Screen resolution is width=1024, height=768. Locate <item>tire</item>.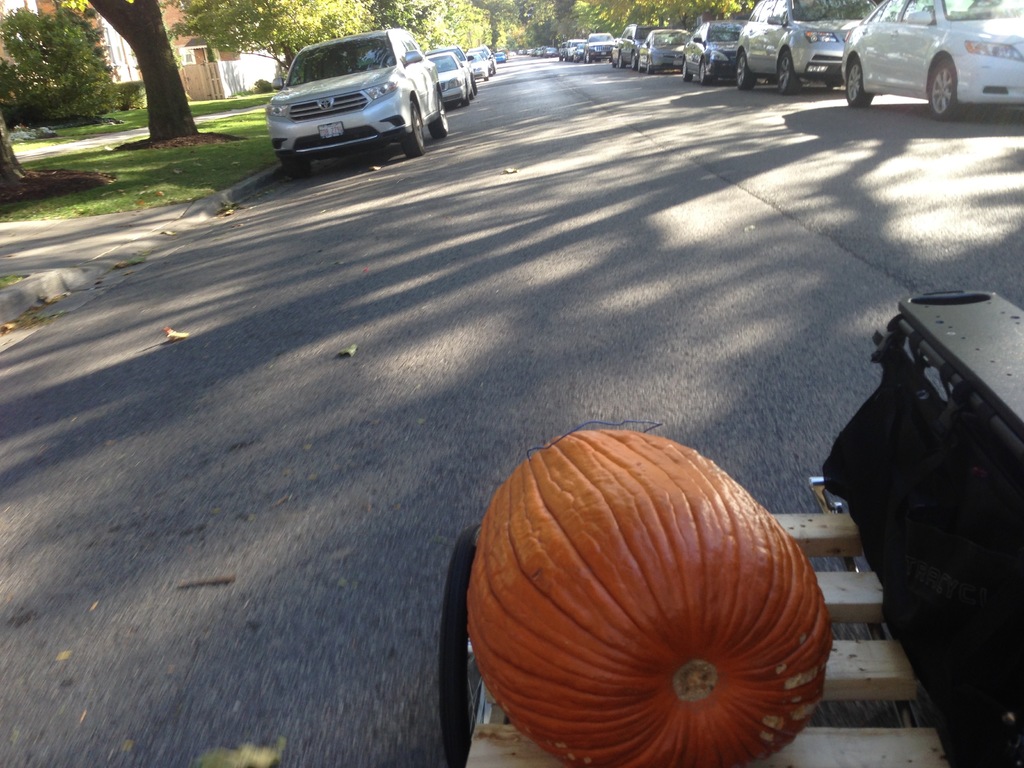
<bbox>608, 58, 619, 70</bbox>.
